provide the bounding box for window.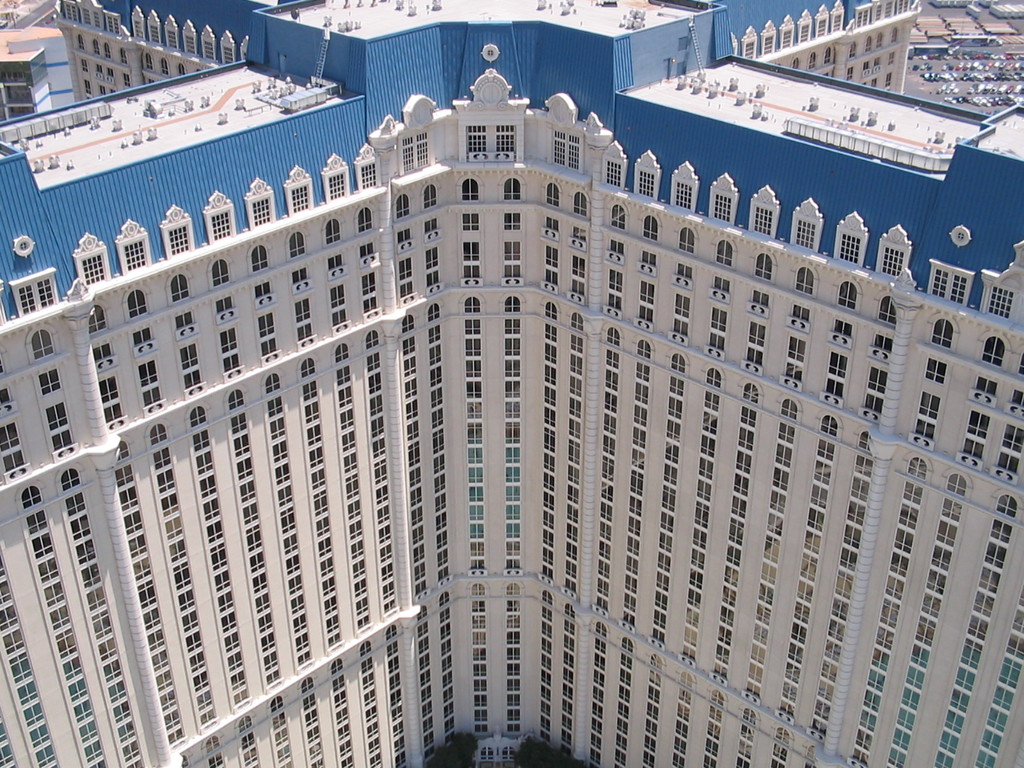
810 717 828 737.
